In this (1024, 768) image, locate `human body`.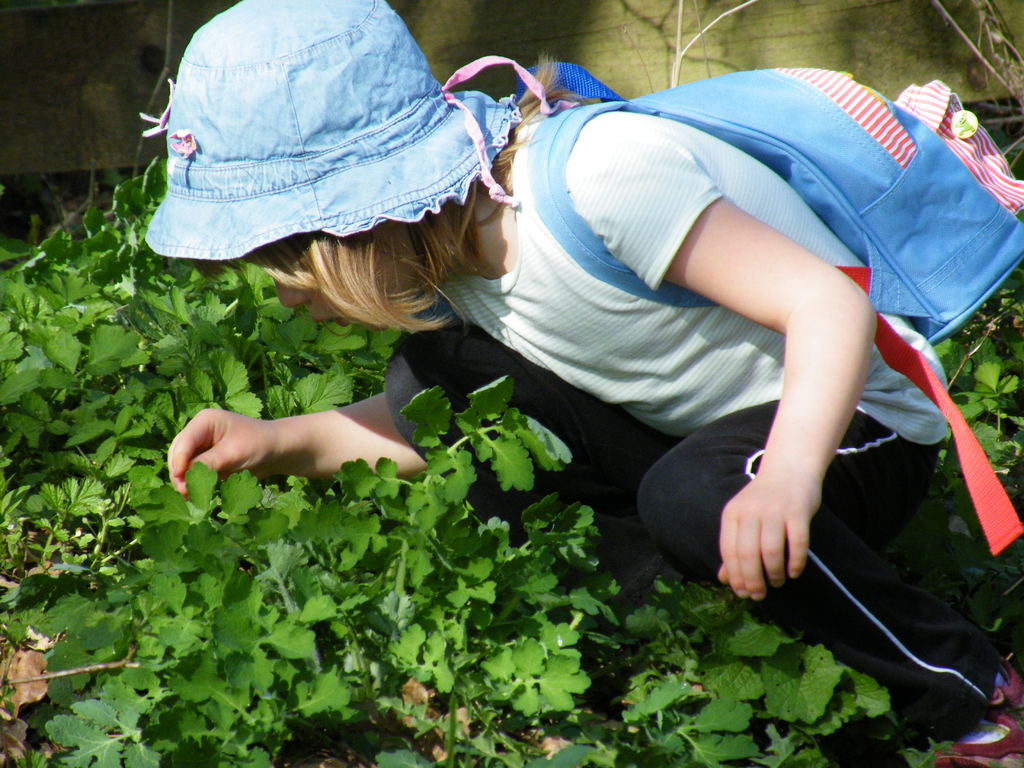
Bounding box: bbox=(139, 1, 1007, 680).
